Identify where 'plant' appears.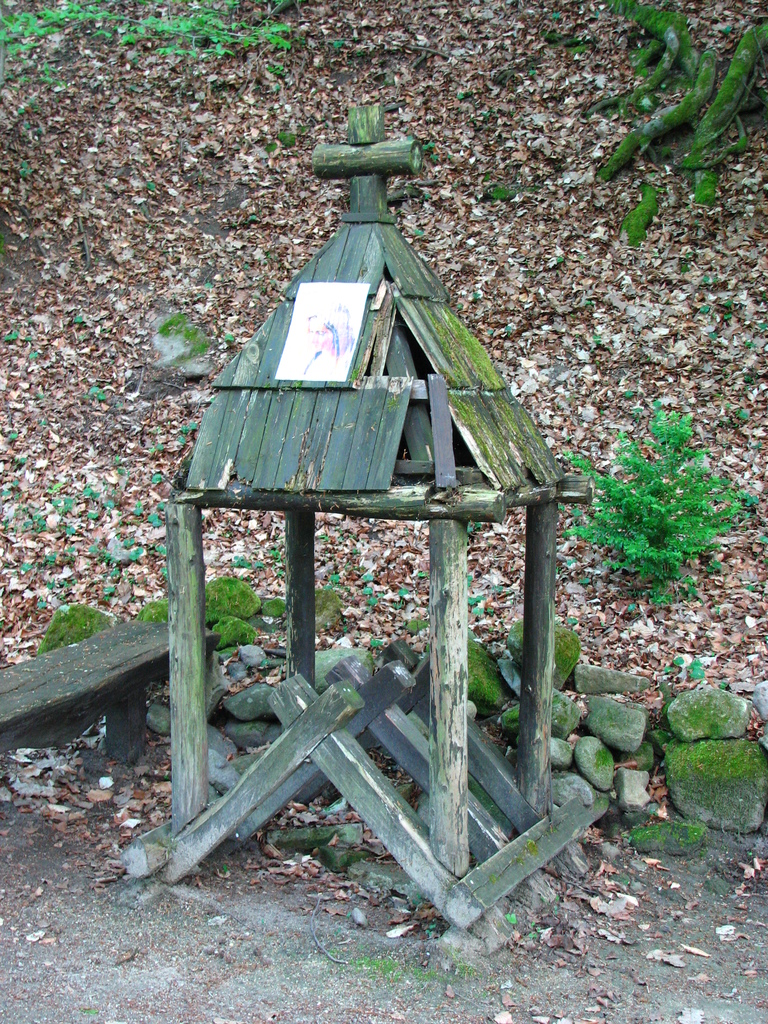
Appears at [223,333,230,338].
